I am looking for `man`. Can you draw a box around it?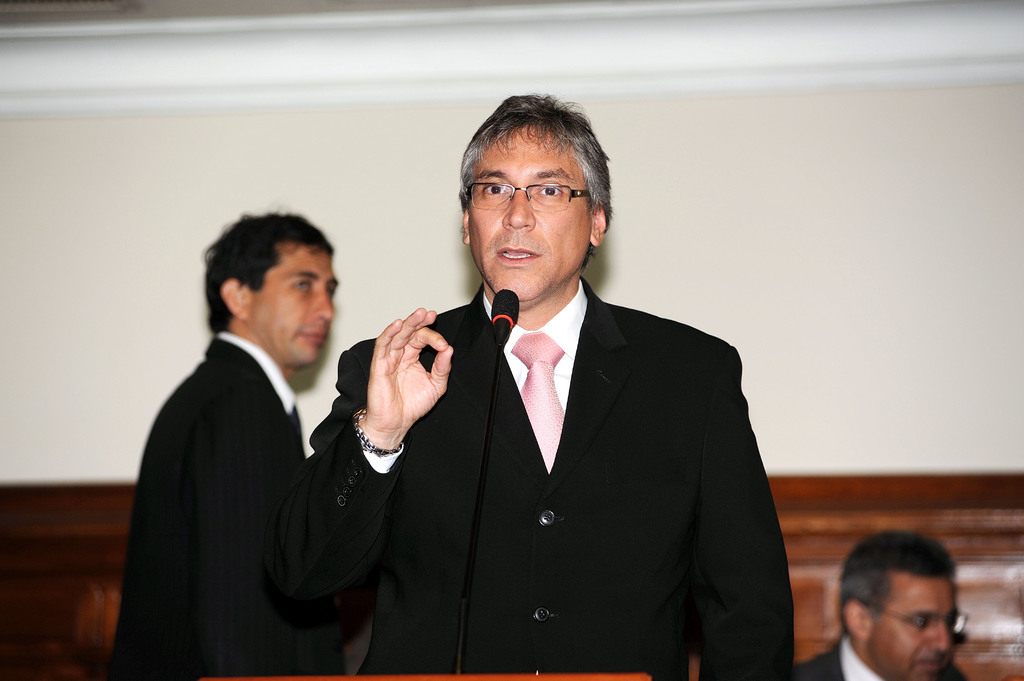
Sure, the bounding box is region(808, 526, 959, 680).
